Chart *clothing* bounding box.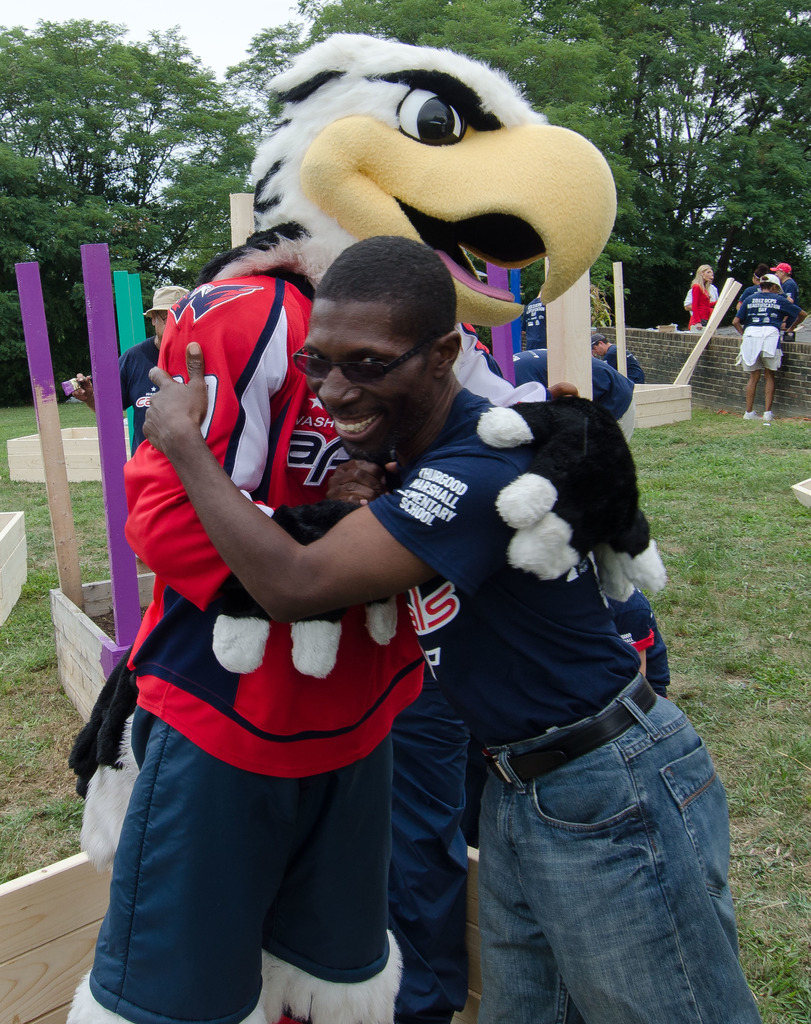
Charted: {"x1": 687, "y1": 287, "x2": 723, "y2": 333}.
